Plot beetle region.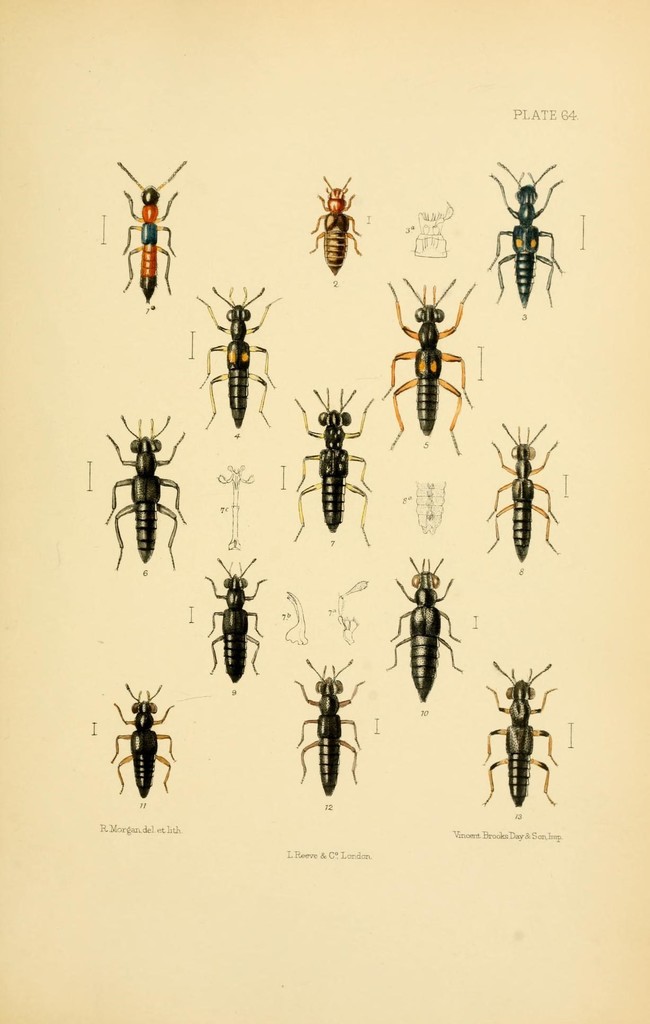
Plotted at 188:285:277:440.
